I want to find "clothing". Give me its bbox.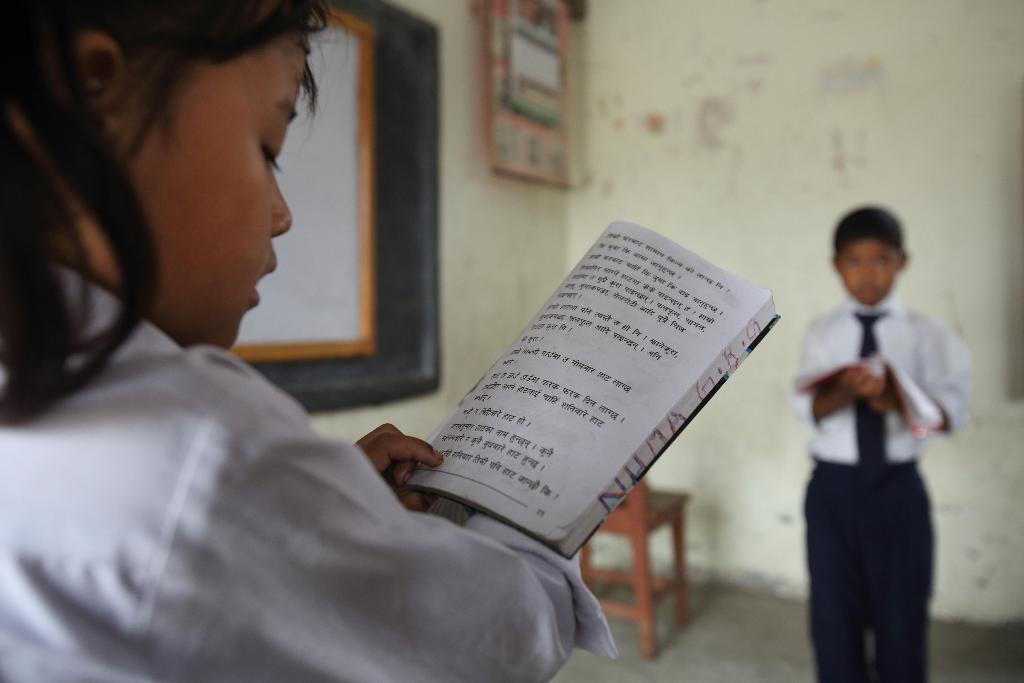
0:256:622:682.
